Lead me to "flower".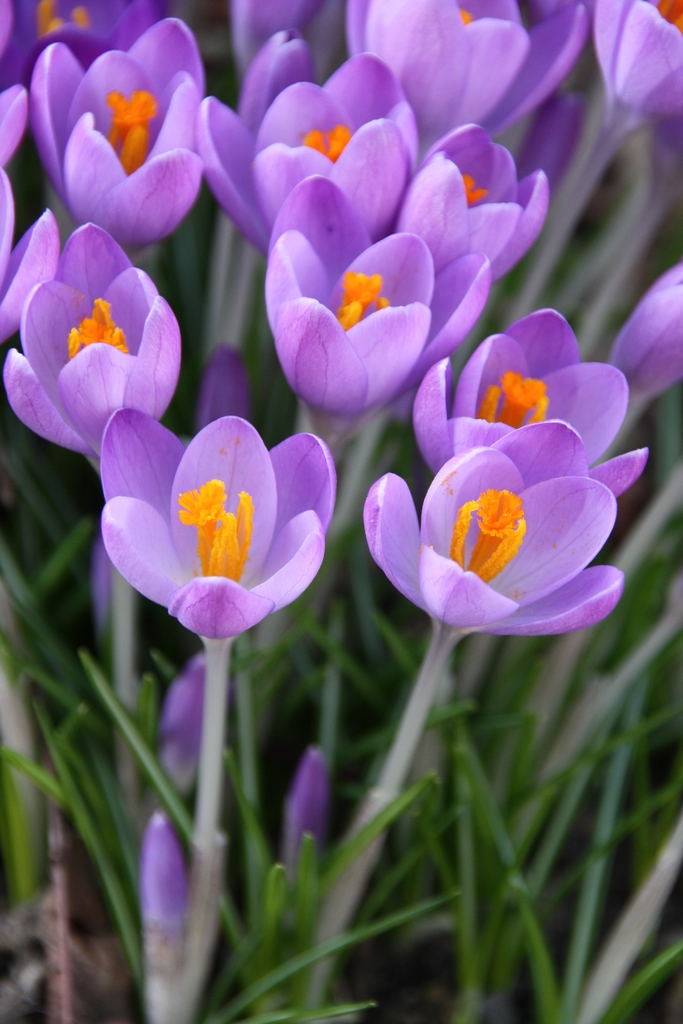
Lead to Rect(411, 314, 647, 497).
